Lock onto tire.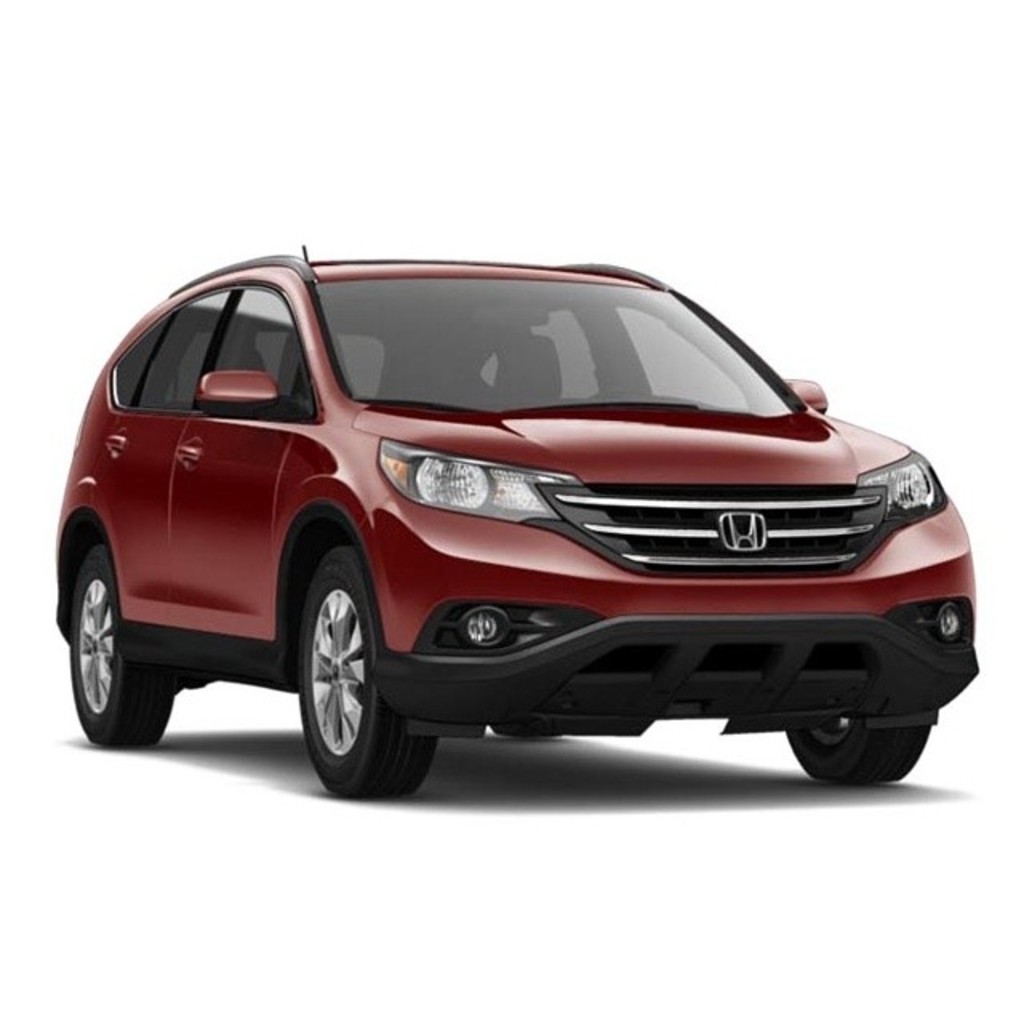
Locked: 270/547/418/805.
